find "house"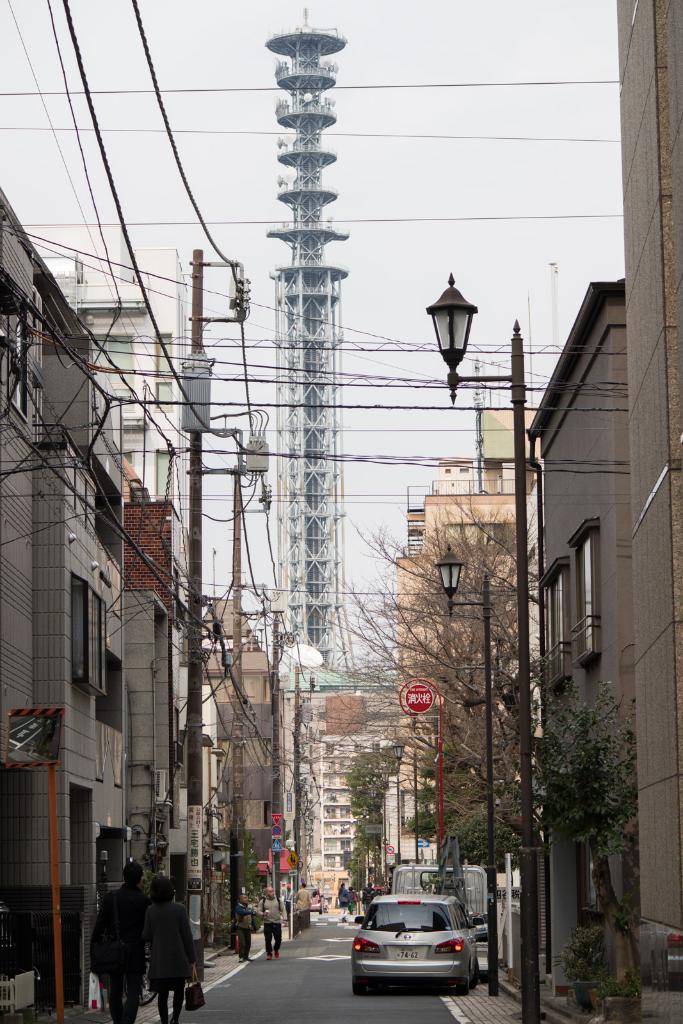
<box>514,285,636,1023</box>
